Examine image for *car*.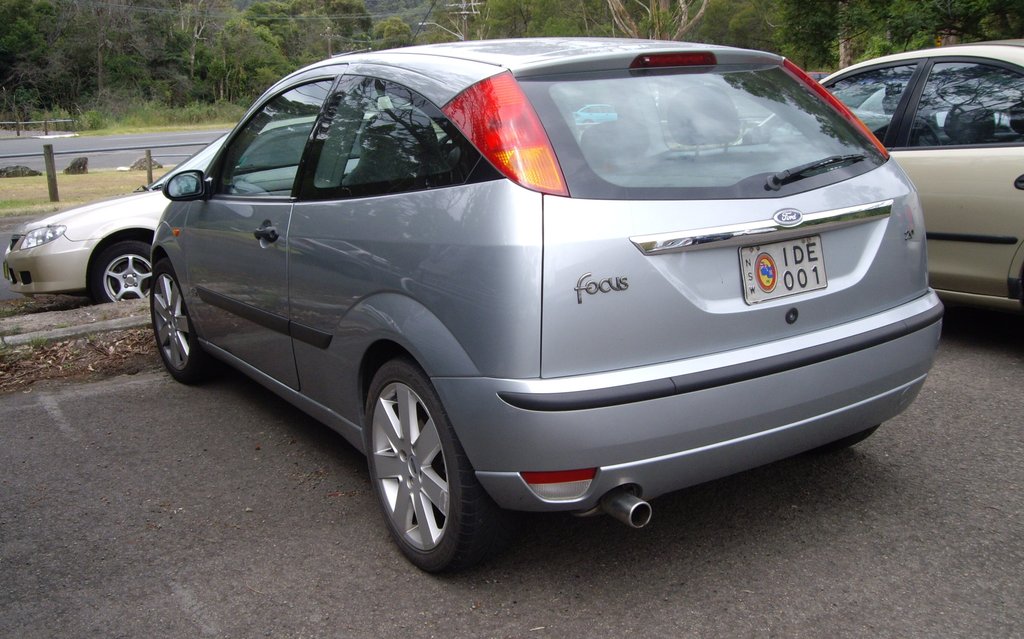
Examination result: bbox(142, 31, 945, 587).
